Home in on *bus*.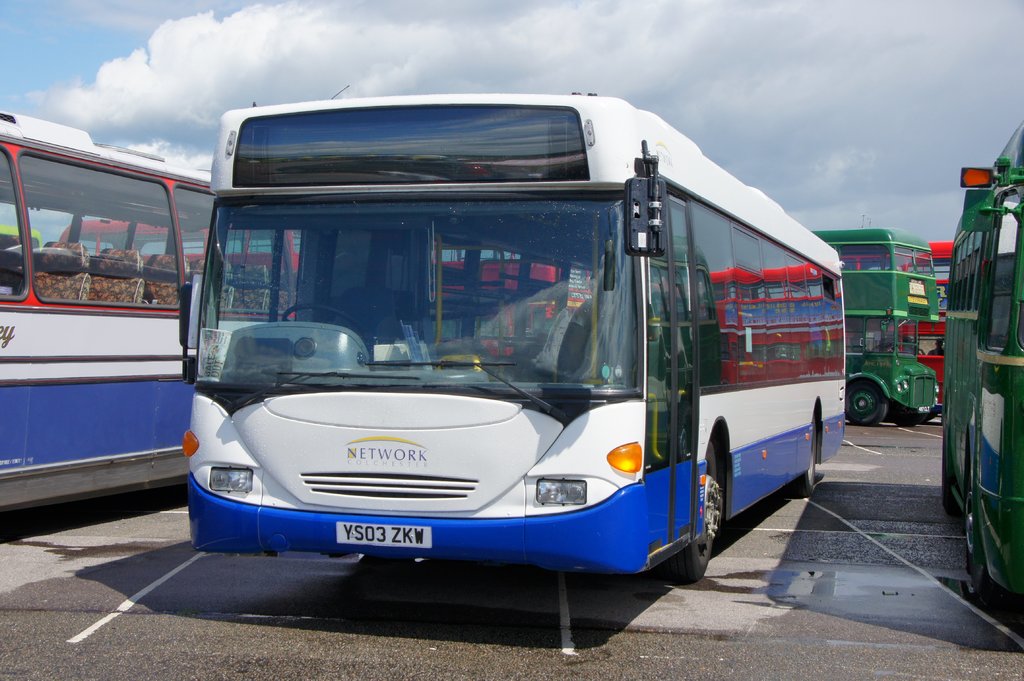
Homed in at (0,106,211,512).
